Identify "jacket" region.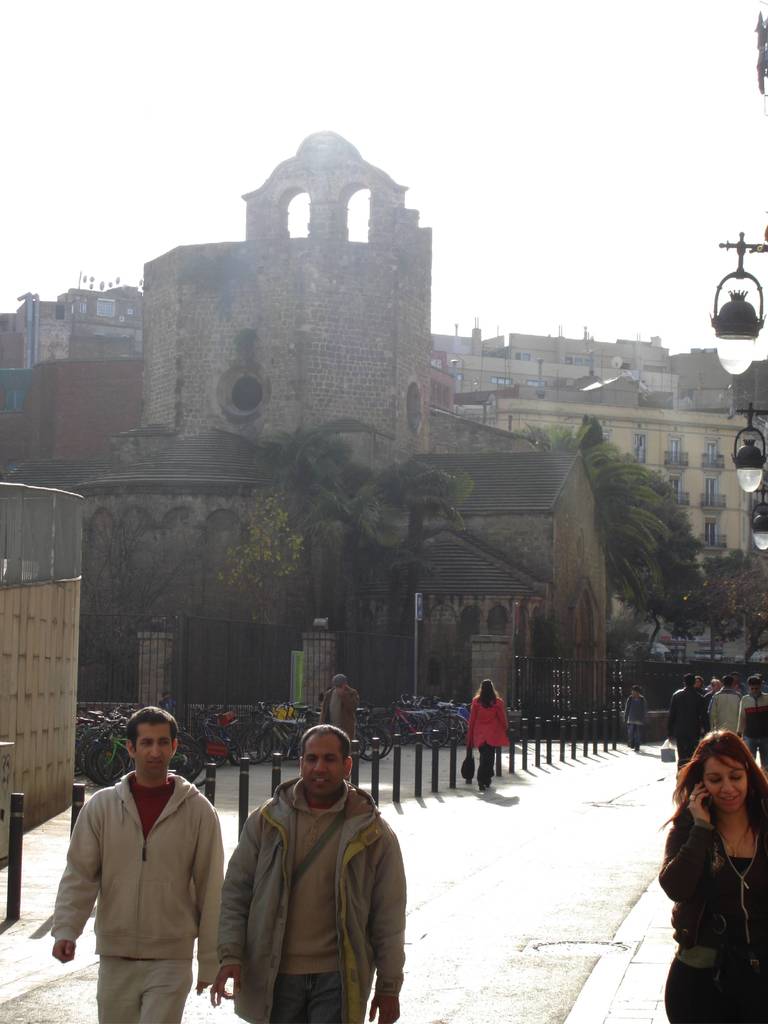
Region: bbox=[211, 753, 413, 1014].
